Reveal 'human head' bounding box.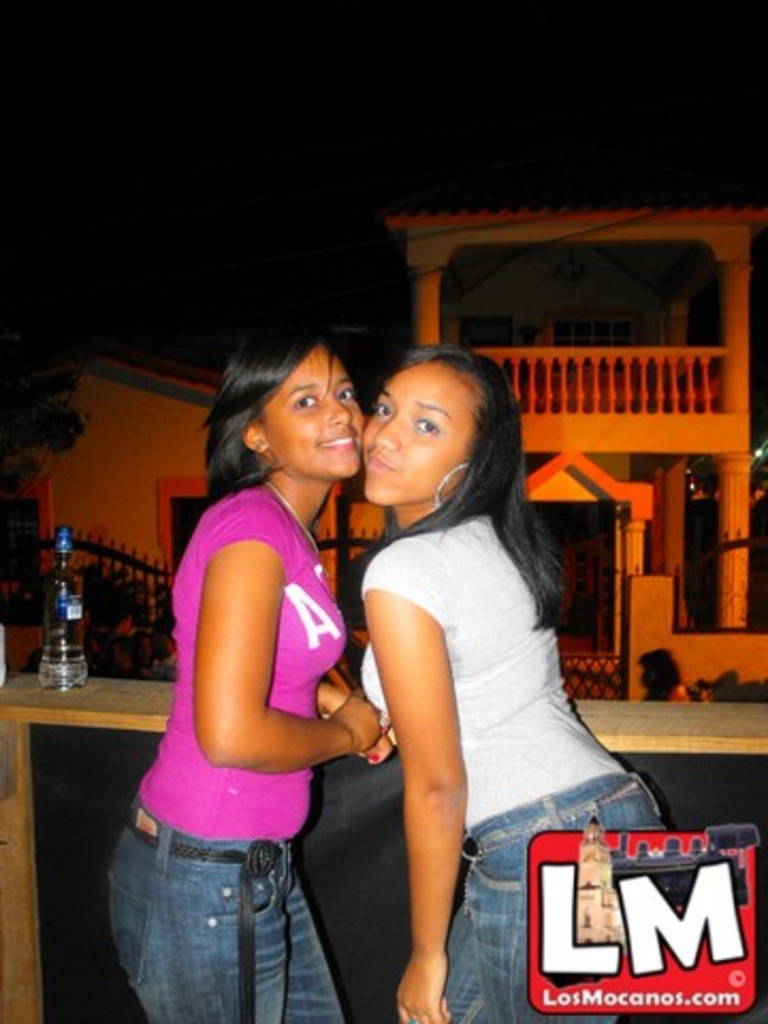
Revealed: [x1=207, y1=320, x2=369, y2=484].
